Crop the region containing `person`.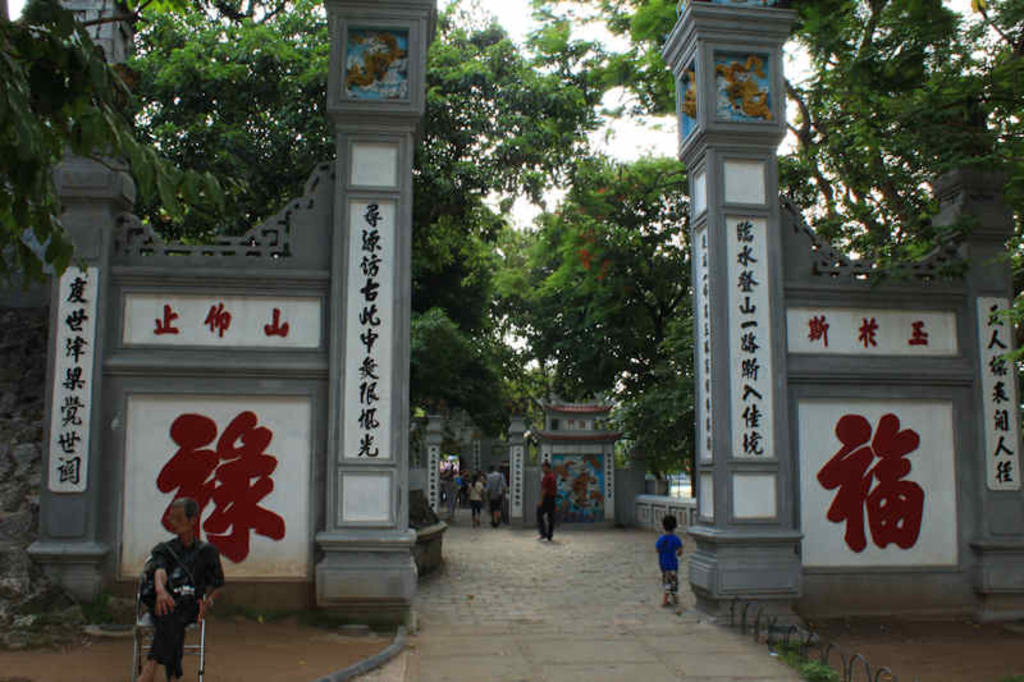
Crop region: {"x1": 650, "y1": 516, "x2": 685, "y2": 610}.
